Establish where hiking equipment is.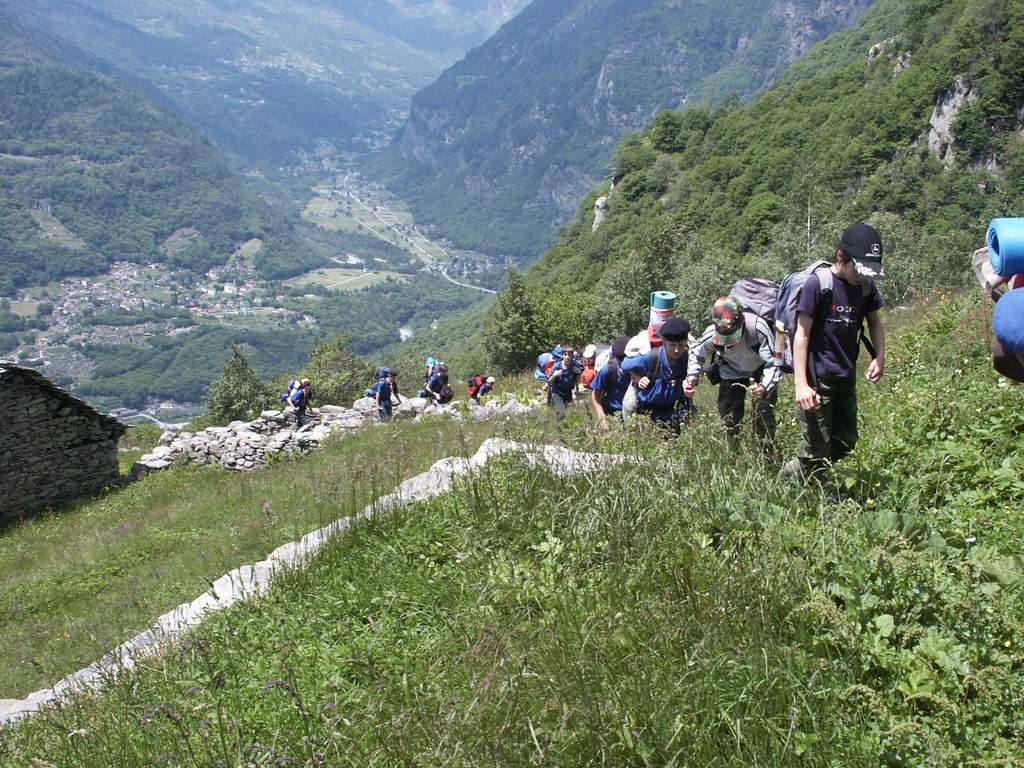
Established at x1=974, y1=234, x2=1023, y2=387.
